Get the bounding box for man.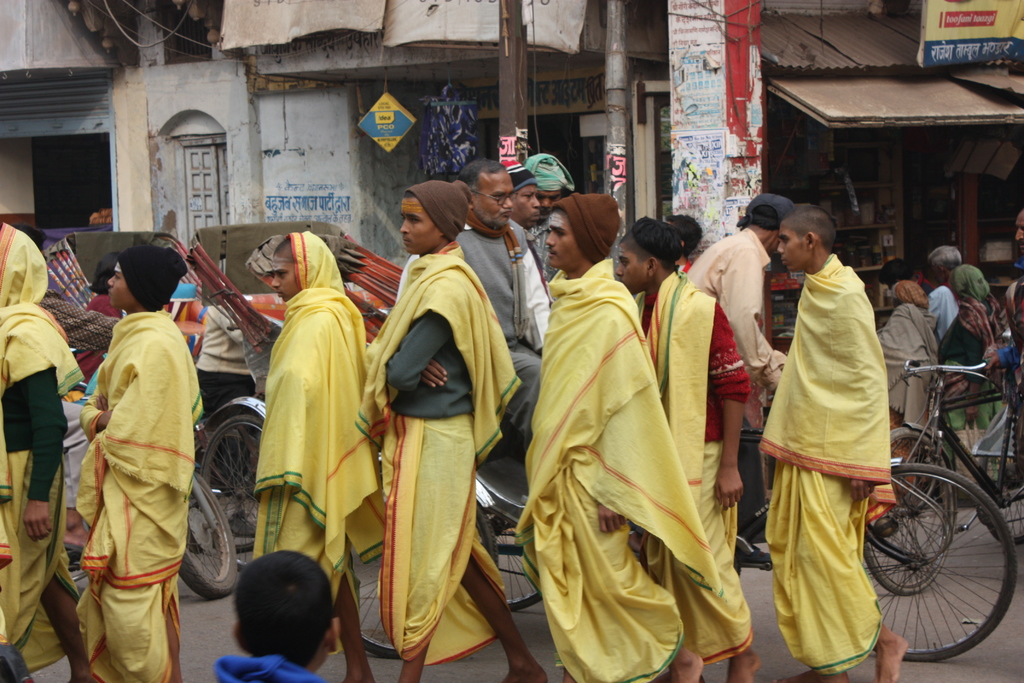
[x1=1015, y1=206, x2=1023, y2=243].
